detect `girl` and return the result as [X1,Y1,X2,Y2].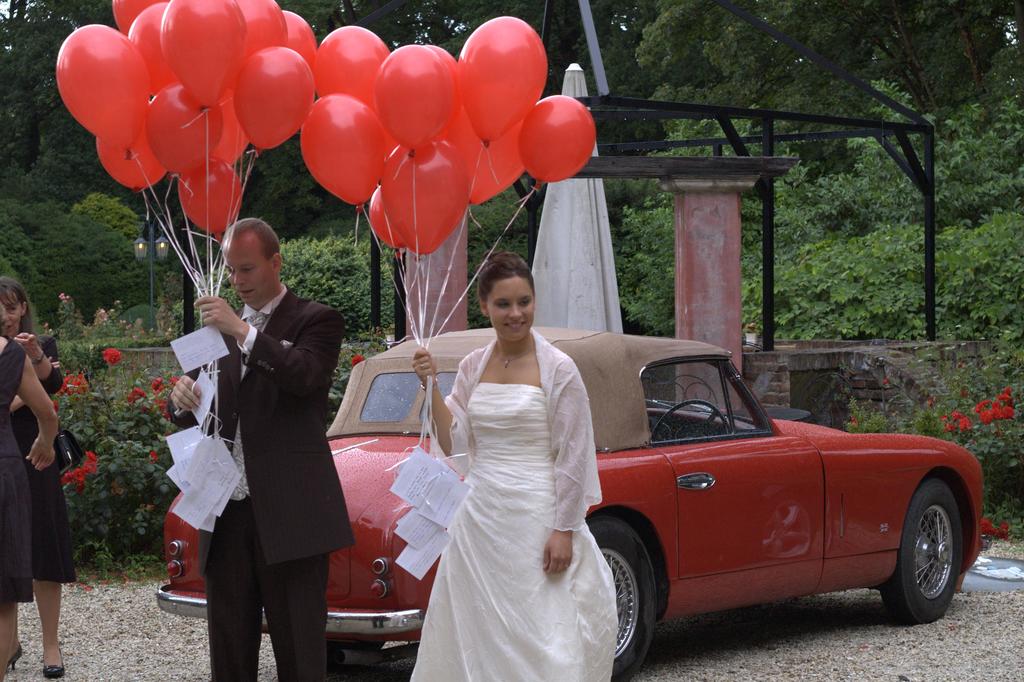
[413,253,598,681].
